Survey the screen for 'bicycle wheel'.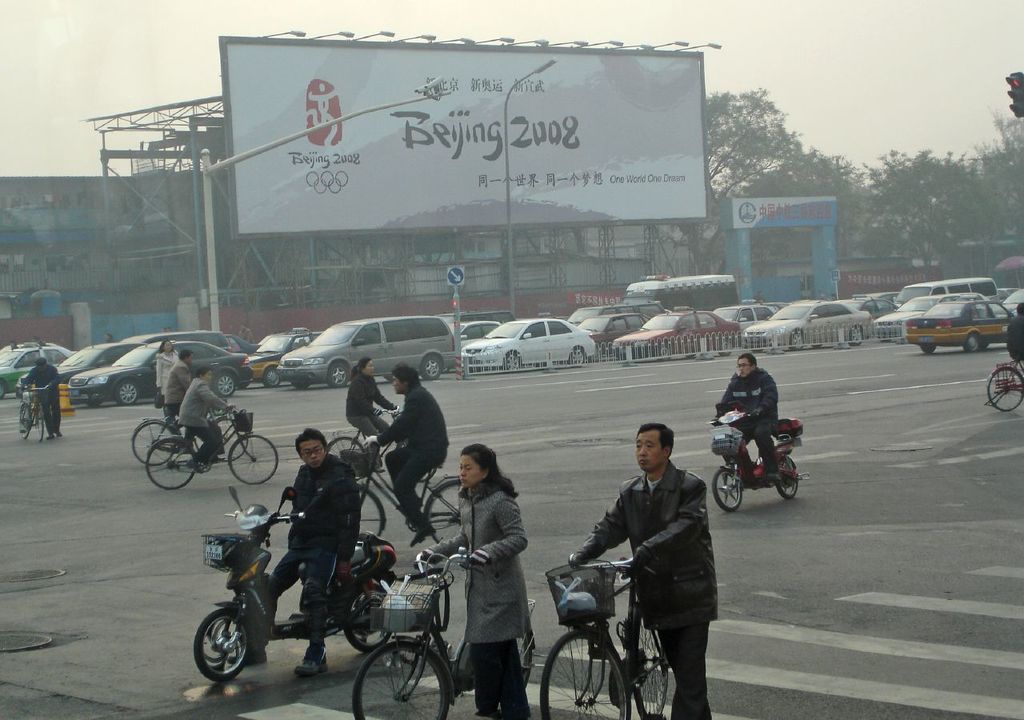
Survey found: <region>358, 488, 381, 535</region>.
